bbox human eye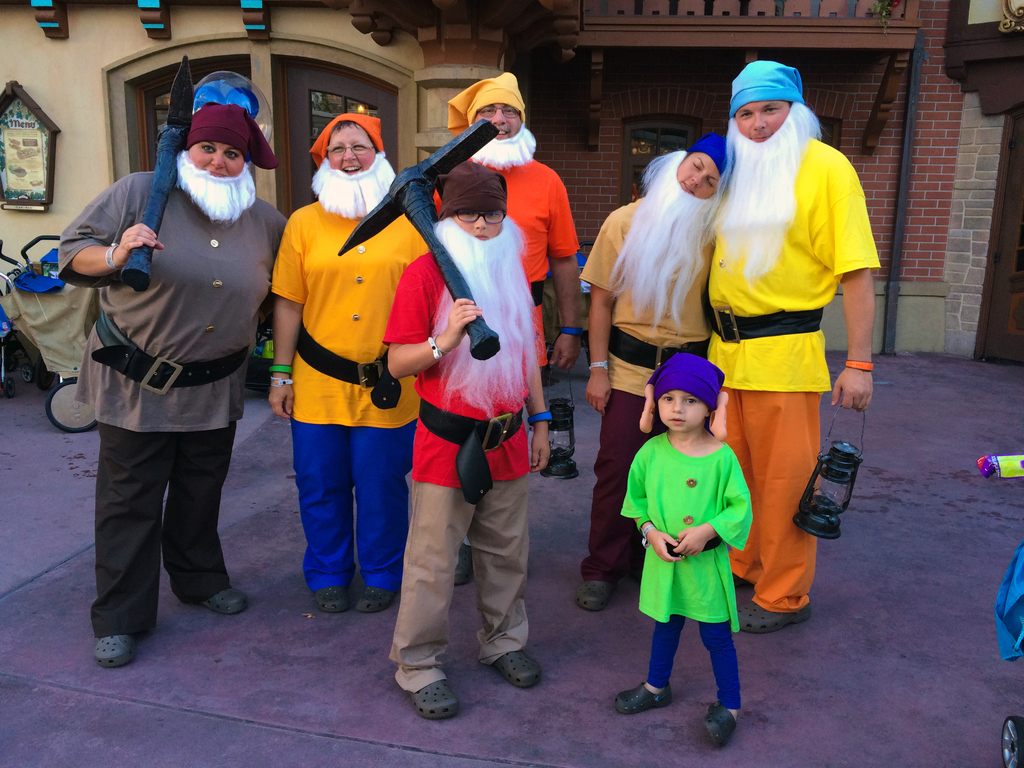
(x1=686, y1=396, x2=698, y2=404)
